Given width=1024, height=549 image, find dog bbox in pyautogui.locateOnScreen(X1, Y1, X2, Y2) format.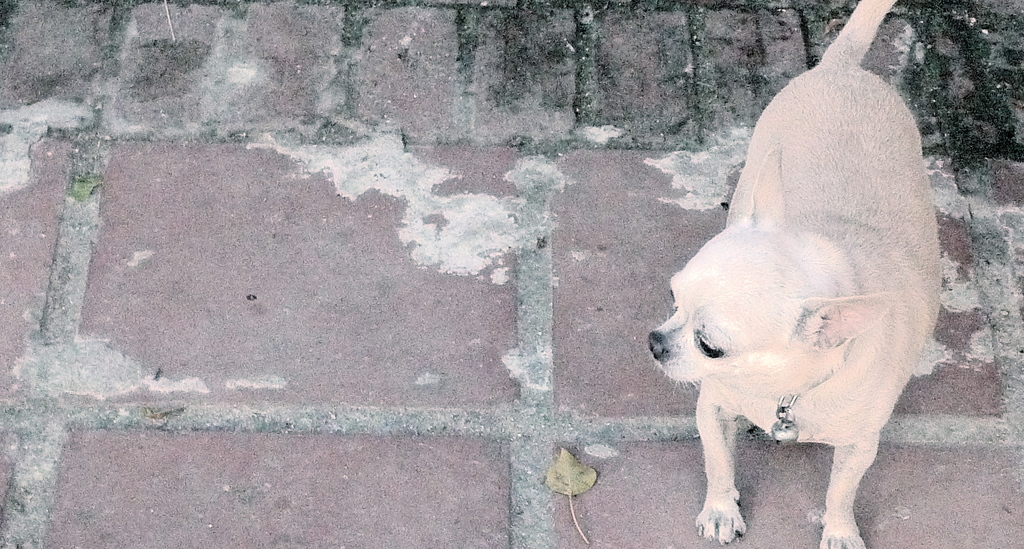
pyautogui.locateOnScreen(650, 0, 943, 548).
